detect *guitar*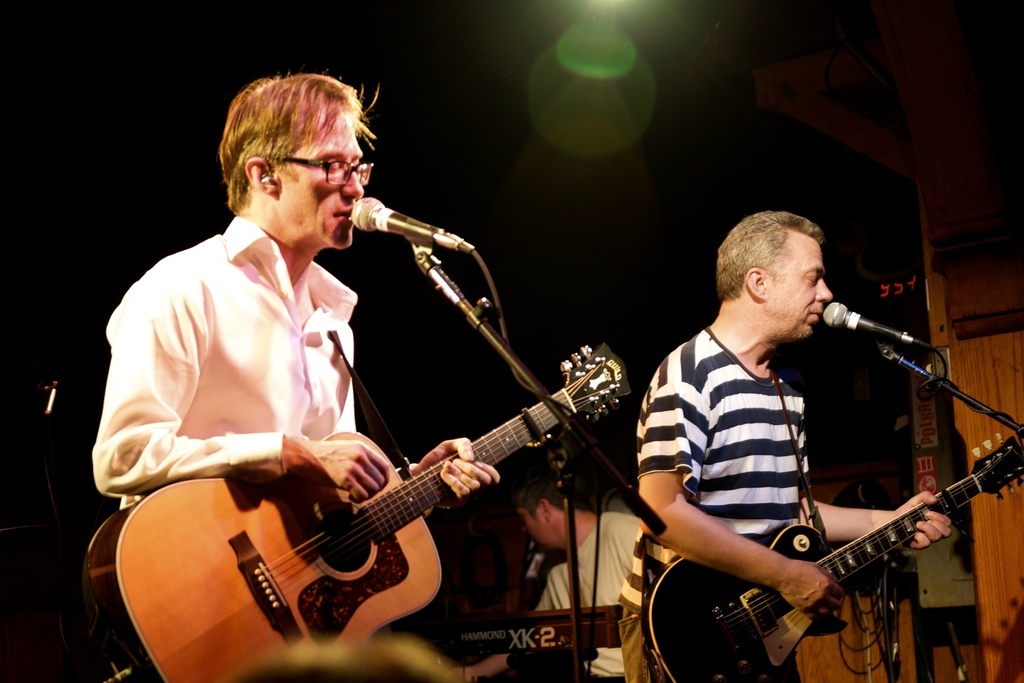
select_region(640, 434, 1023, 682)
